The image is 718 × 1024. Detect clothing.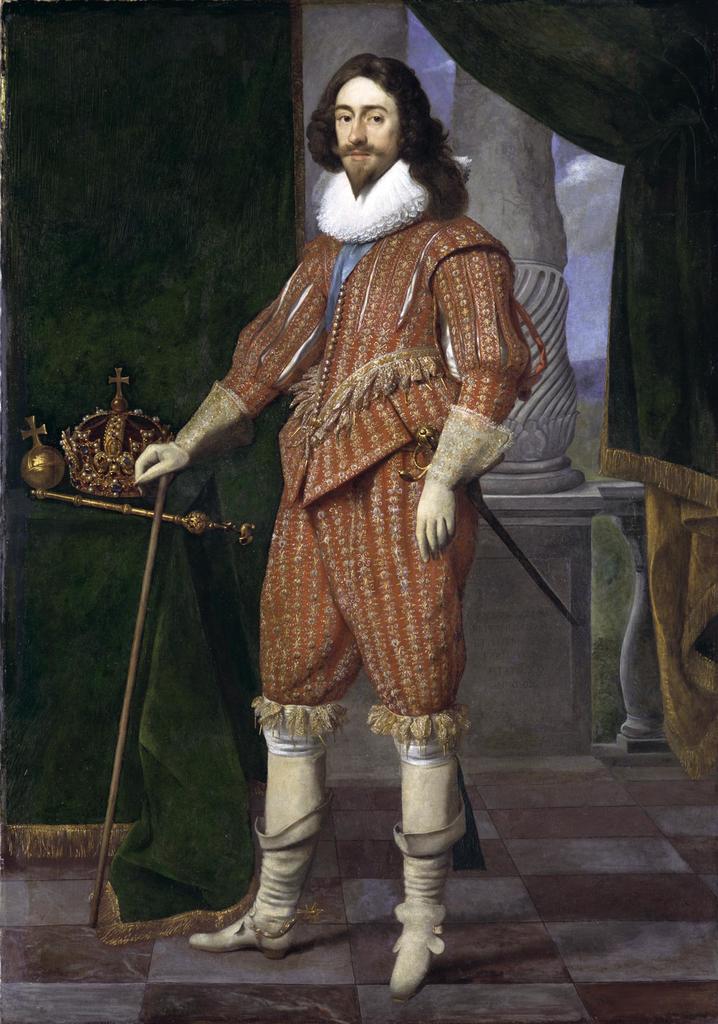
Detection: region(163, 108, 542, 806).
